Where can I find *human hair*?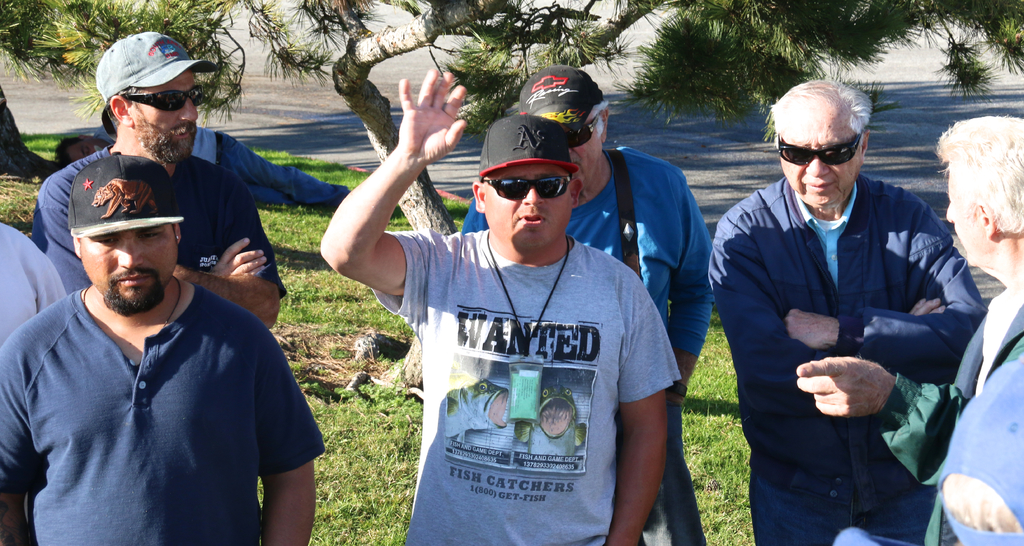
You can find it at BBox(767, 73, 870, 157).
